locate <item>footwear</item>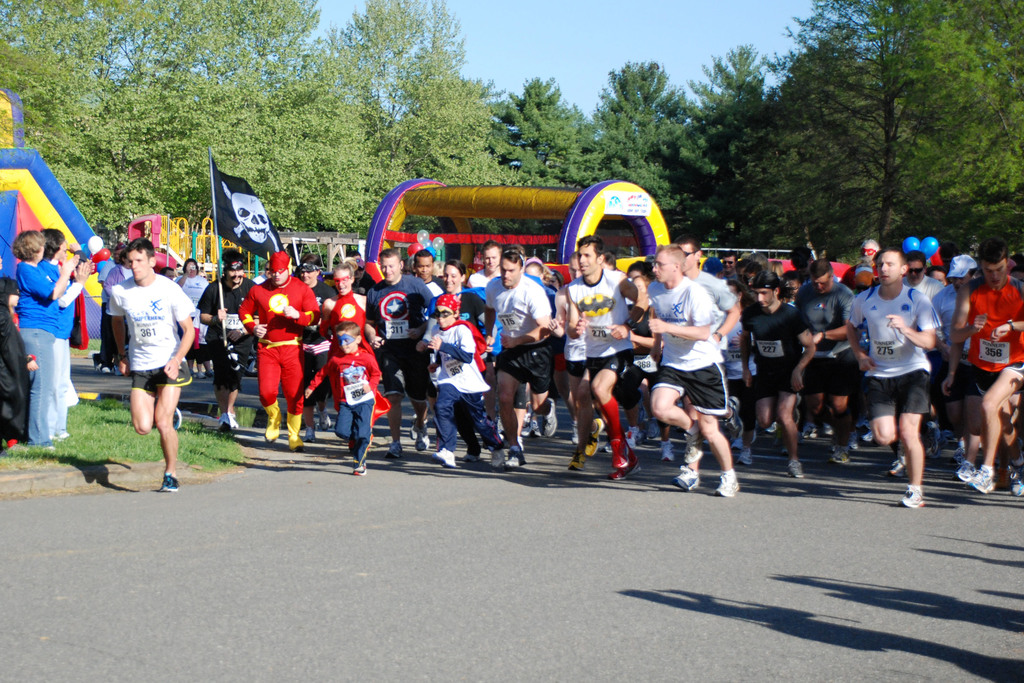
<bbox>303, 425, 316, 442</bbox>
